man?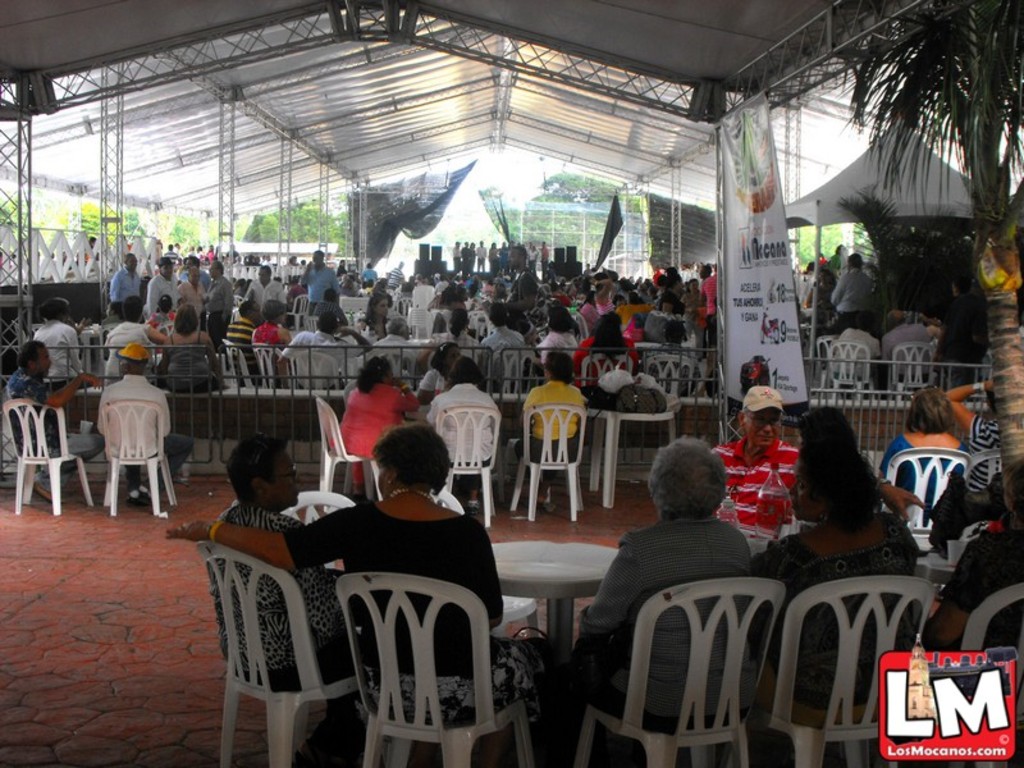
x1=246 y1=264 x2=289 y2=317
